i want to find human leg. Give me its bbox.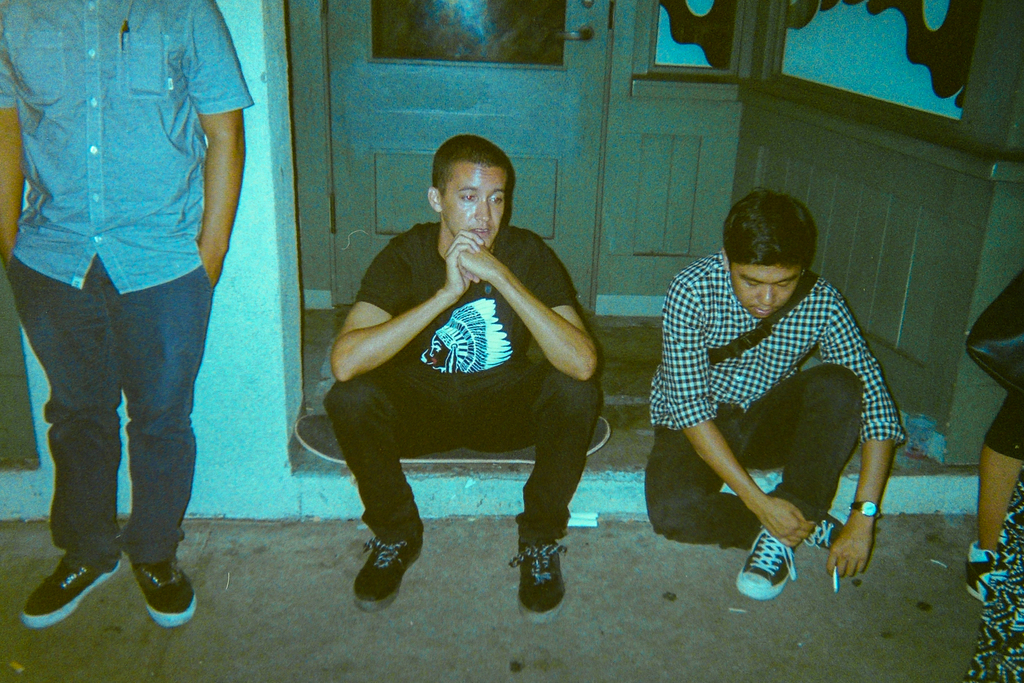
box(20, 187, 125, 630).
